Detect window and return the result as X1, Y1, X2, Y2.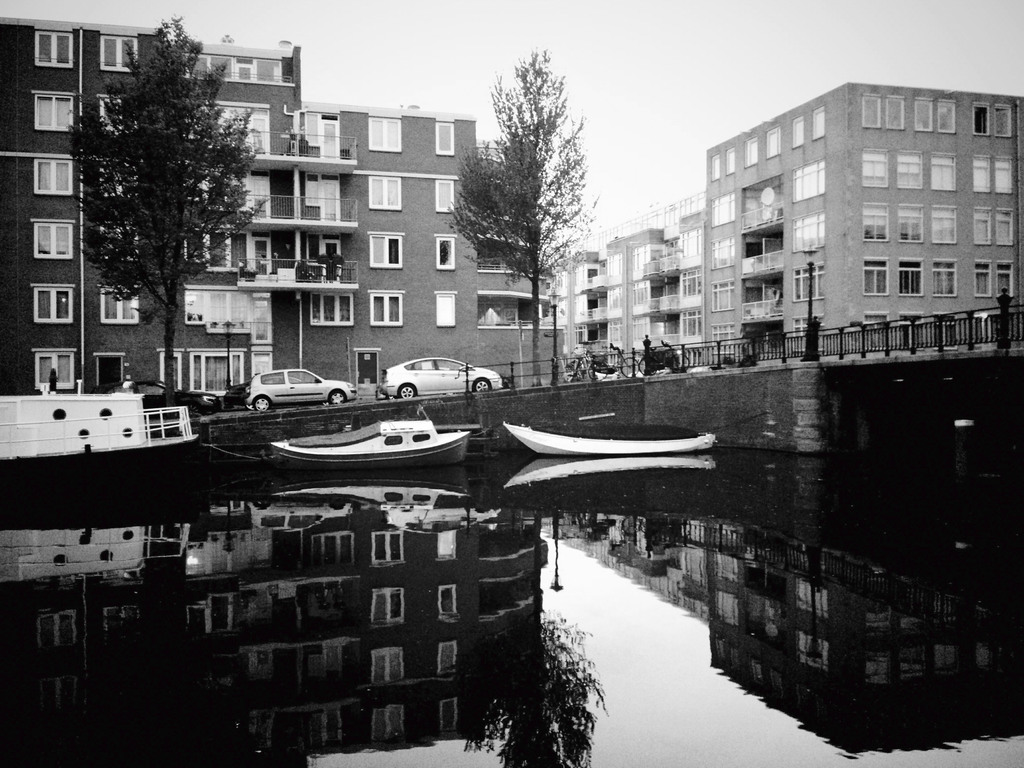
796, 317, 822, 352.
